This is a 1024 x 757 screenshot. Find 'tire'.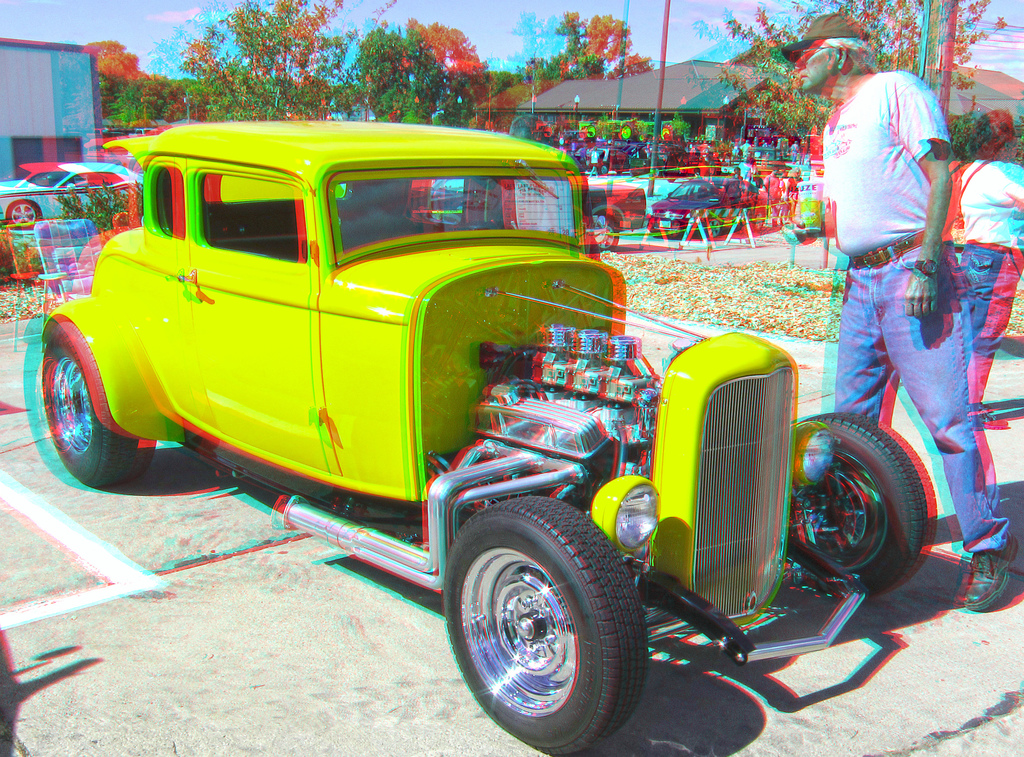
Bounding box: BBox(442, 506, 634, 745).
